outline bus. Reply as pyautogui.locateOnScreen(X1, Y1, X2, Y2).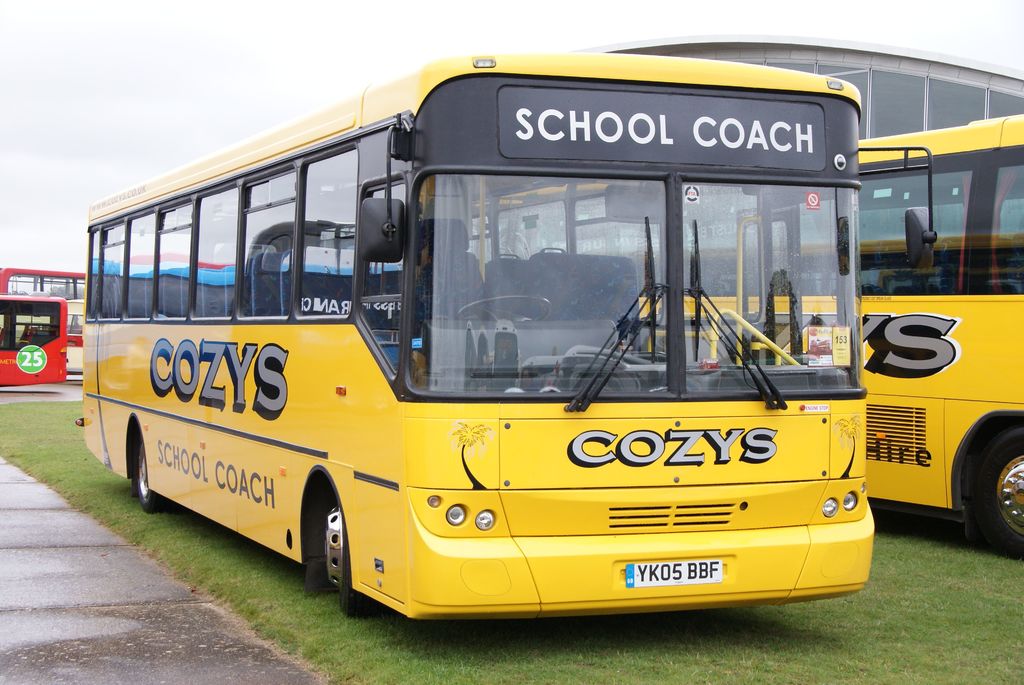
pyautogui.locateOnScreen(467, 112, 1023, 563).
